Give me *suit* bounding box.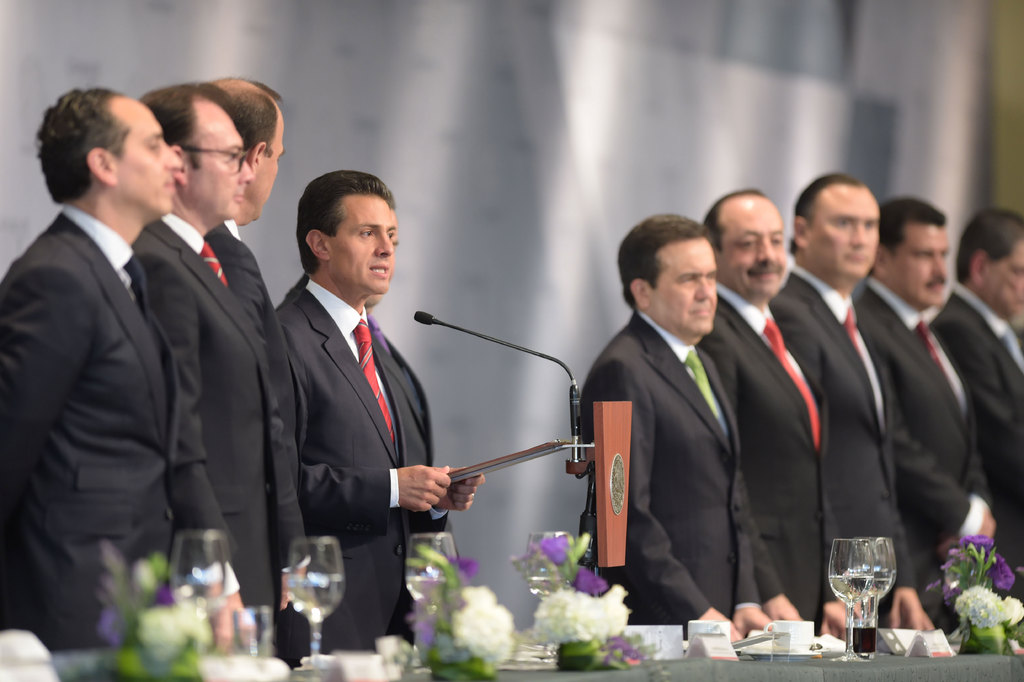
bbox(133, 215, 278, 655).
